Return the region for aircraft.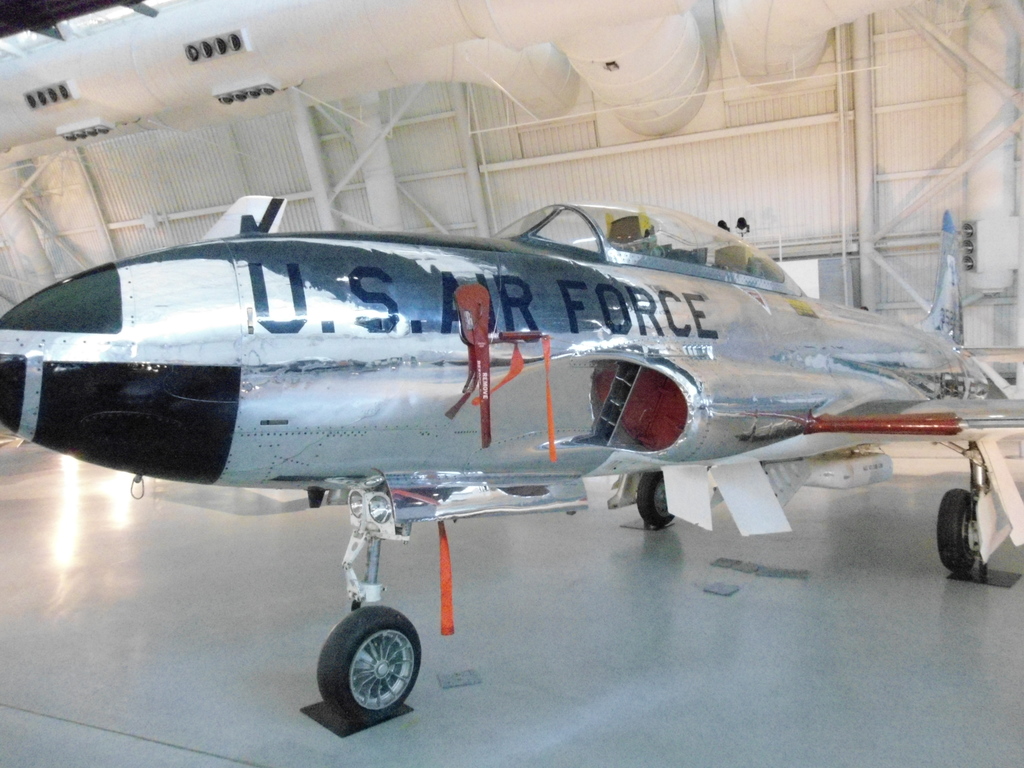
select_region(0, 195, 1023, 719).
